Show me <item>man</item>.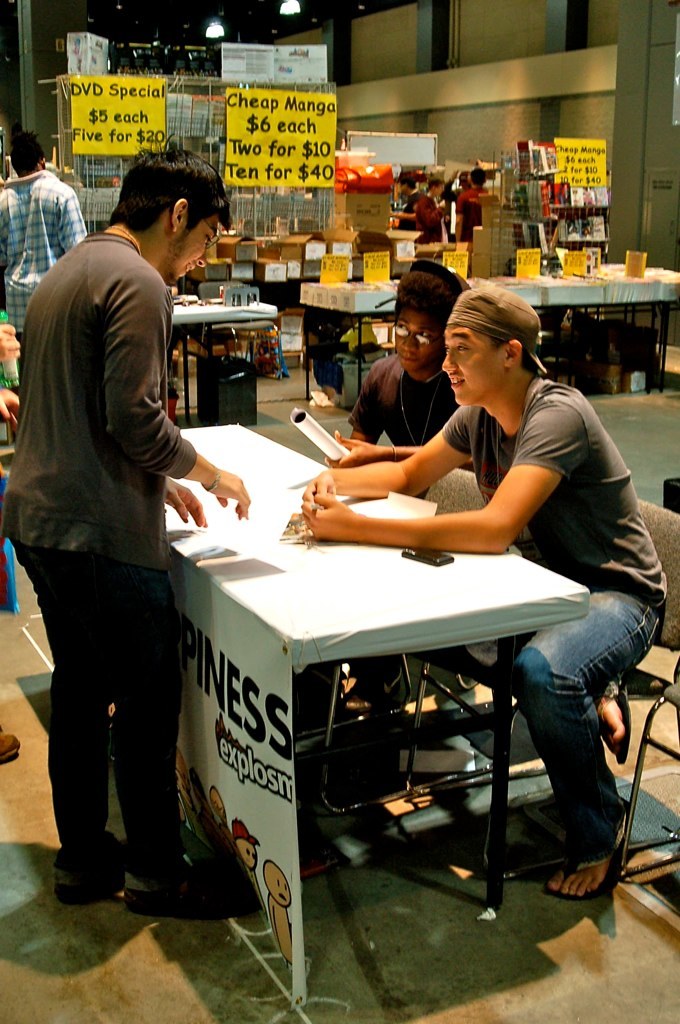
<item>man</item> is here: 296,271,674,906.
